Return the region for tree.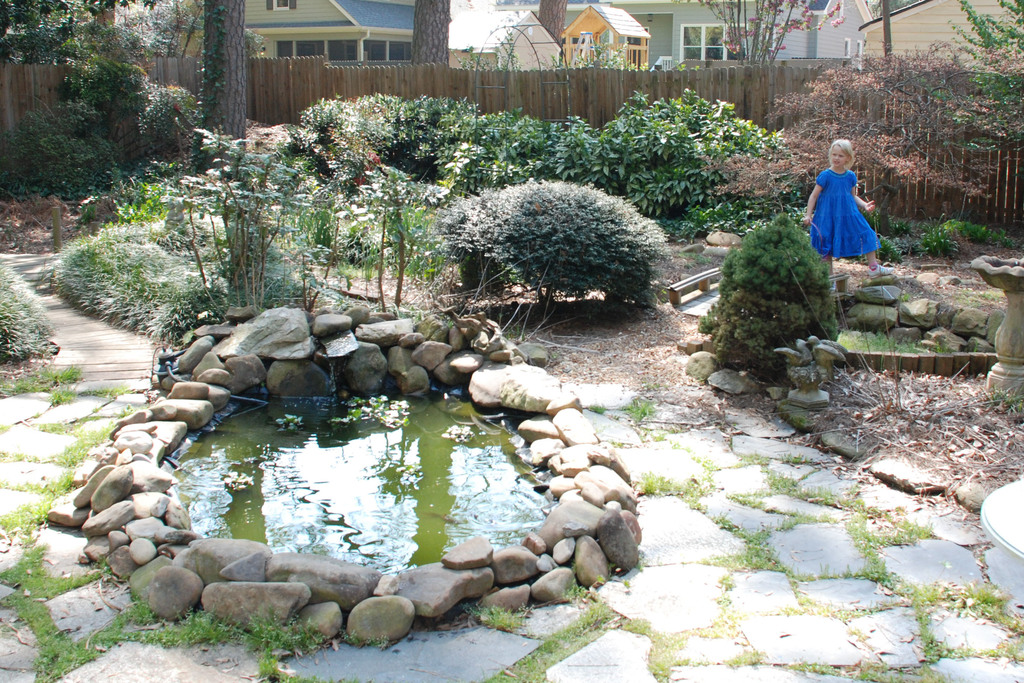
[x1=673, y1=0, x2=844, y2=64].
